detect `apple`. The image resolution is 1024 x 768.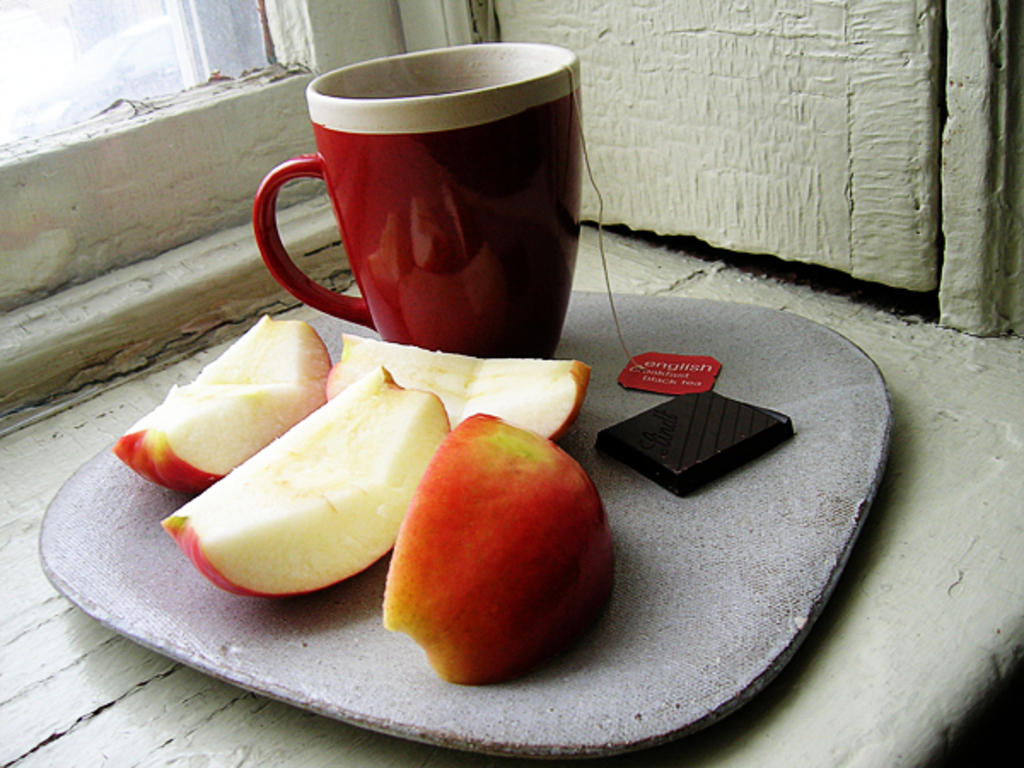
rect(162, 365, 463, 604).
